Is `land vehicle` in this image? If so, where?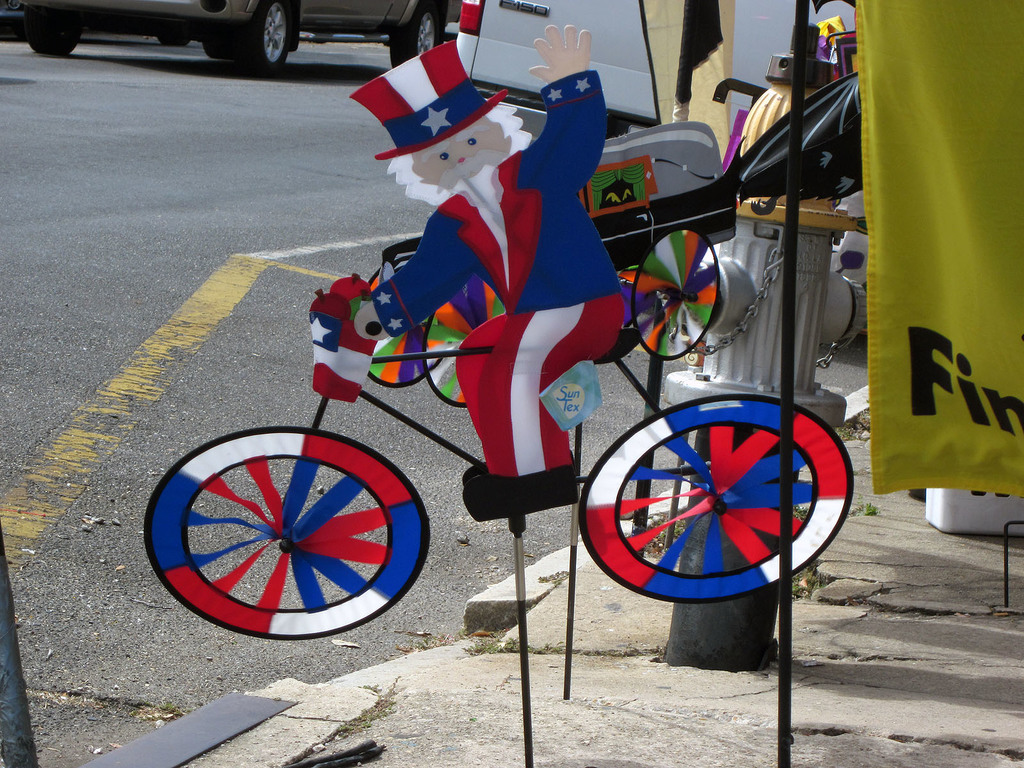
Yes, at {"left": 141, "top": 236, "right": 851, "bottom": 638}.
